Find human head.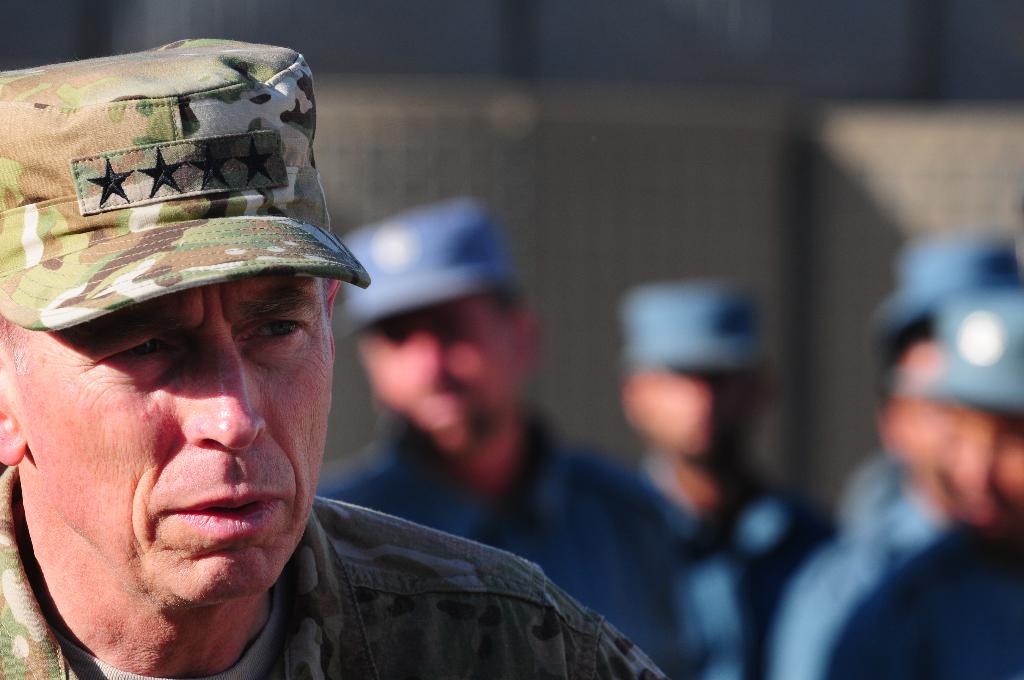
locate(871, 228, 1023, 472).
